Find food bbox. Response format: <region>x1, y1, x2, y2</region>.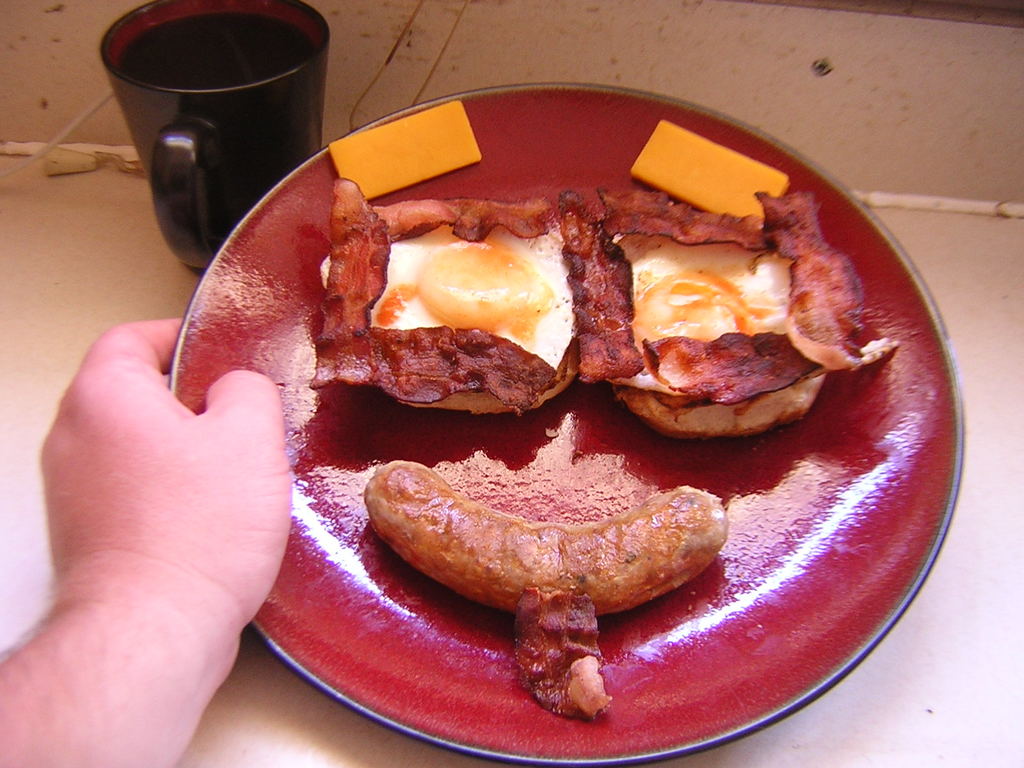
<region>231, 131, 916, 465</region>.
